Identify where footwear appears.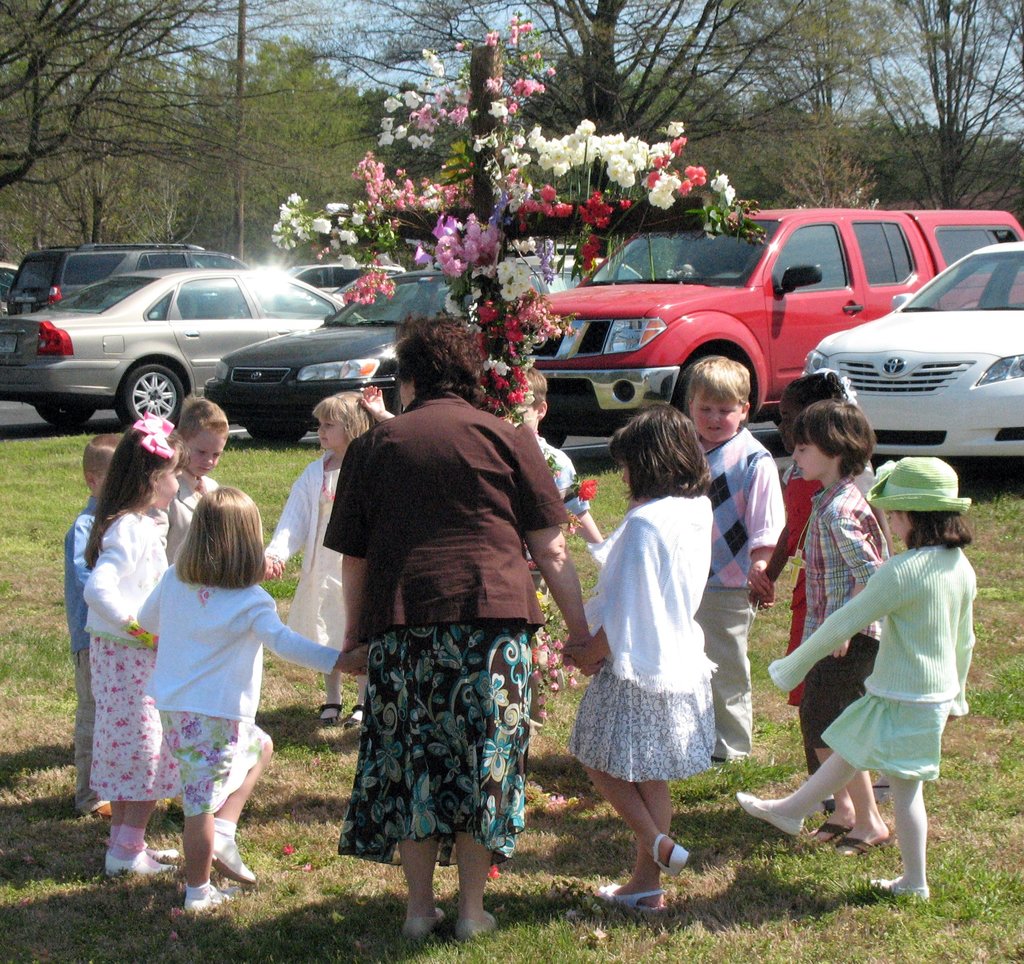
Appears at (209,821,256,889).
